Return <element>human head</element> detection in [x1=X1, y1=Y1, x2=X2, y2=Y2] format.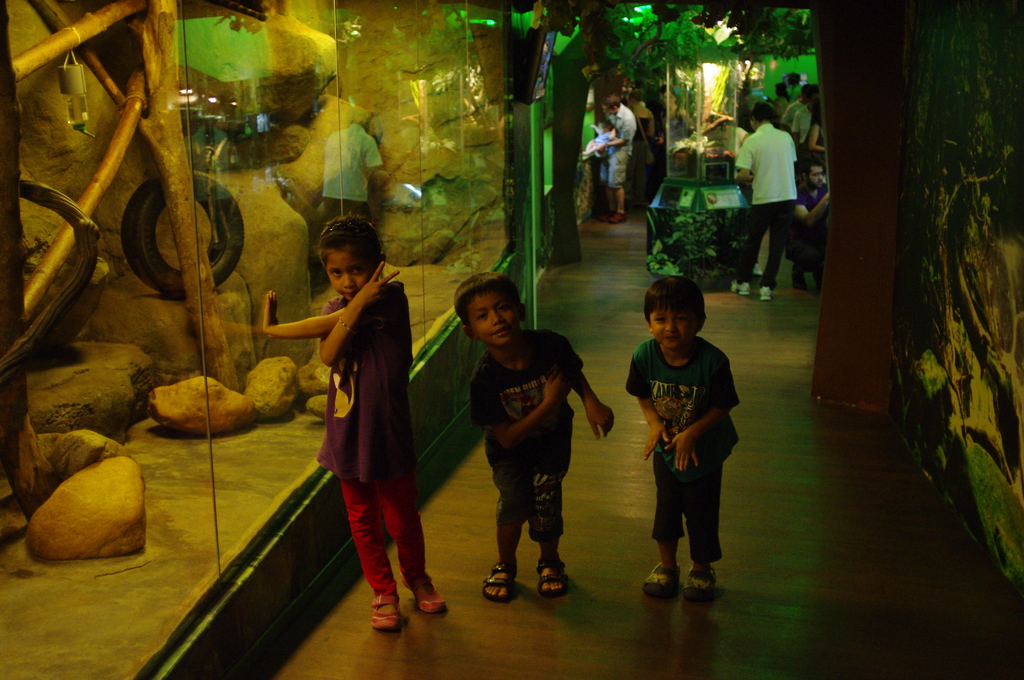
[x1=641, y1=277, x2=707, y2=350].
